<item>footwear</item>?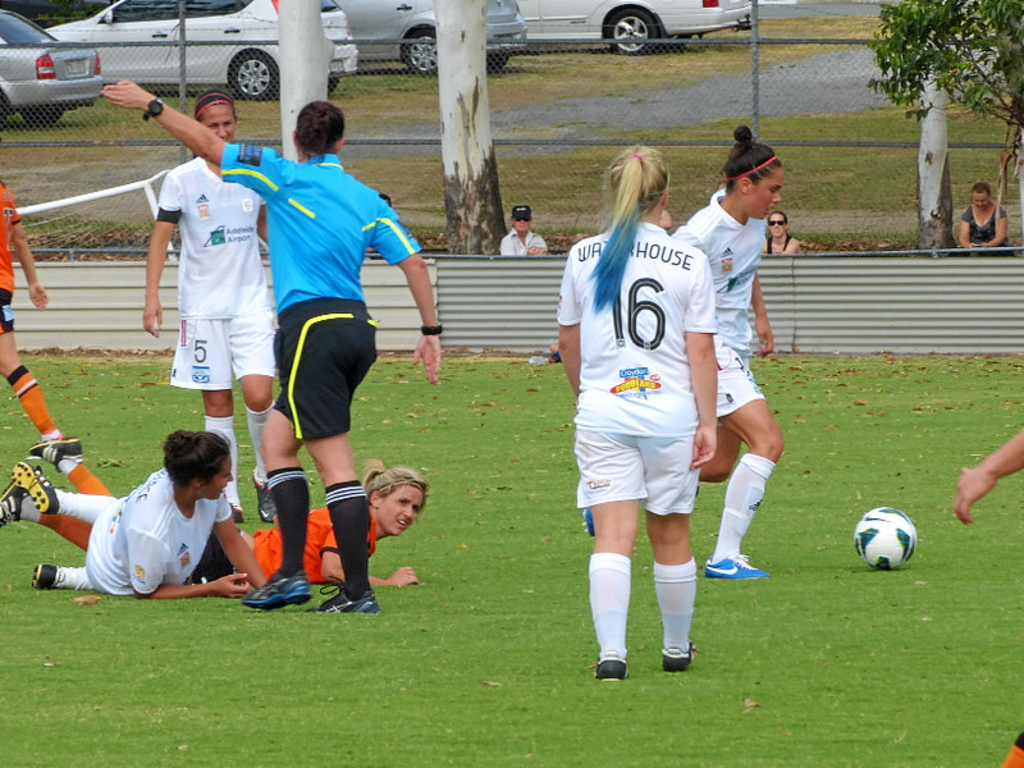
pyautogui.locateOnScreen(0, 483, 28, 529)
